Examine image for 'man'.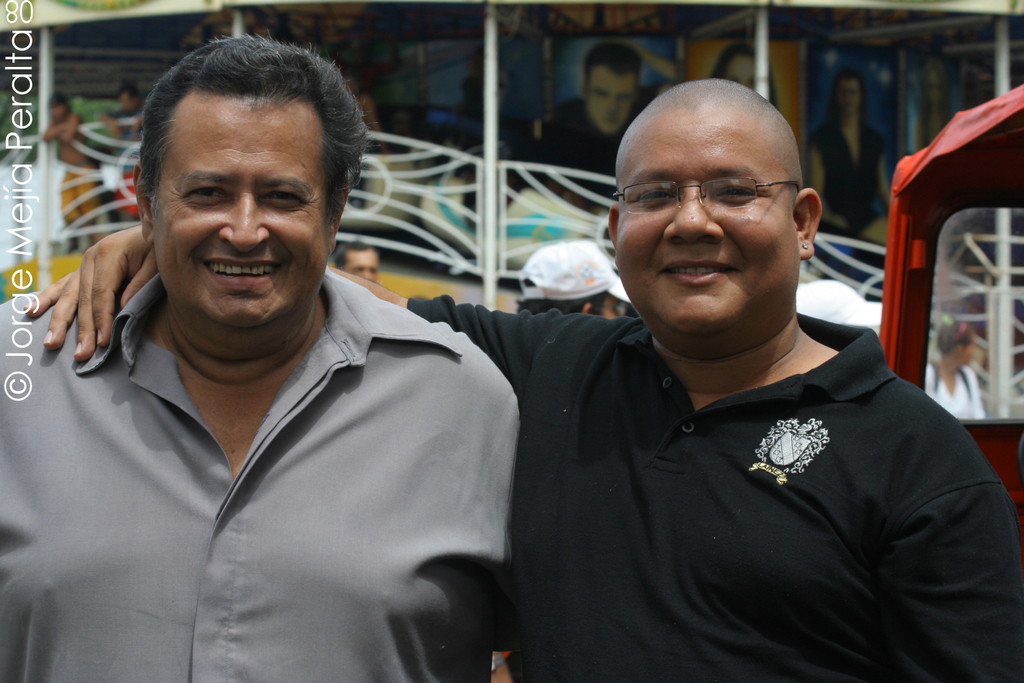
Examination result: locate(336, 78, 990, 670).
